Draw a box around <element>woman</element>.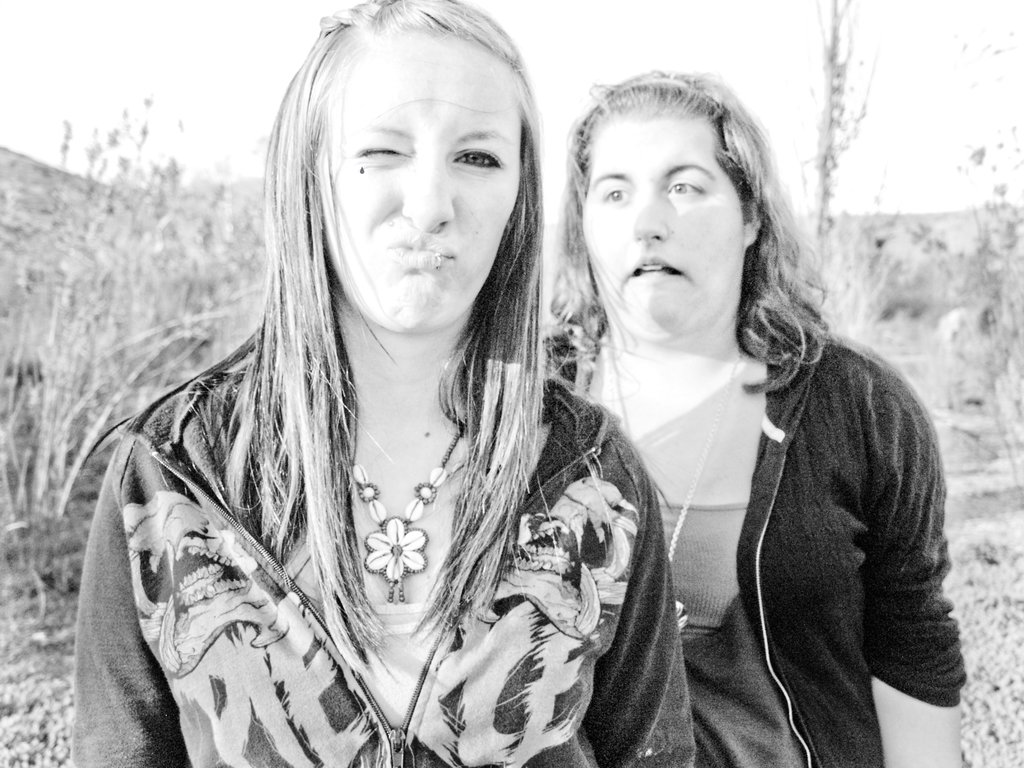
{"x1": 487, "y1": 72, "x2": 961, "y2": 767}.
